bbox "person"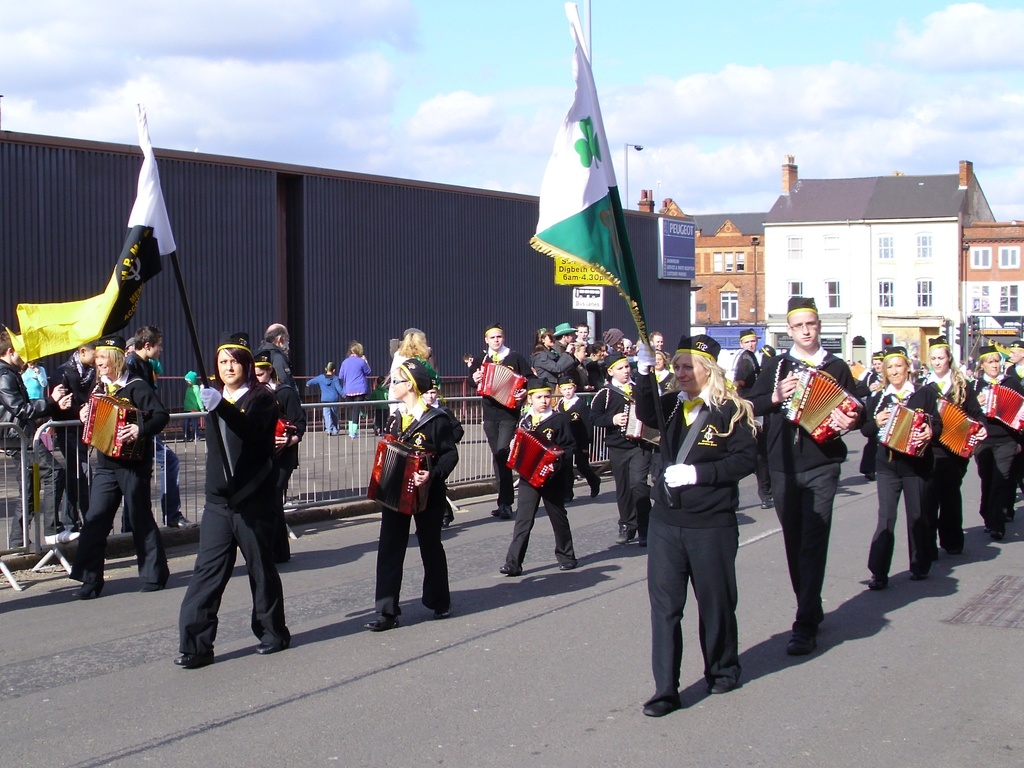
l=632, t=335, r=748, b=717
